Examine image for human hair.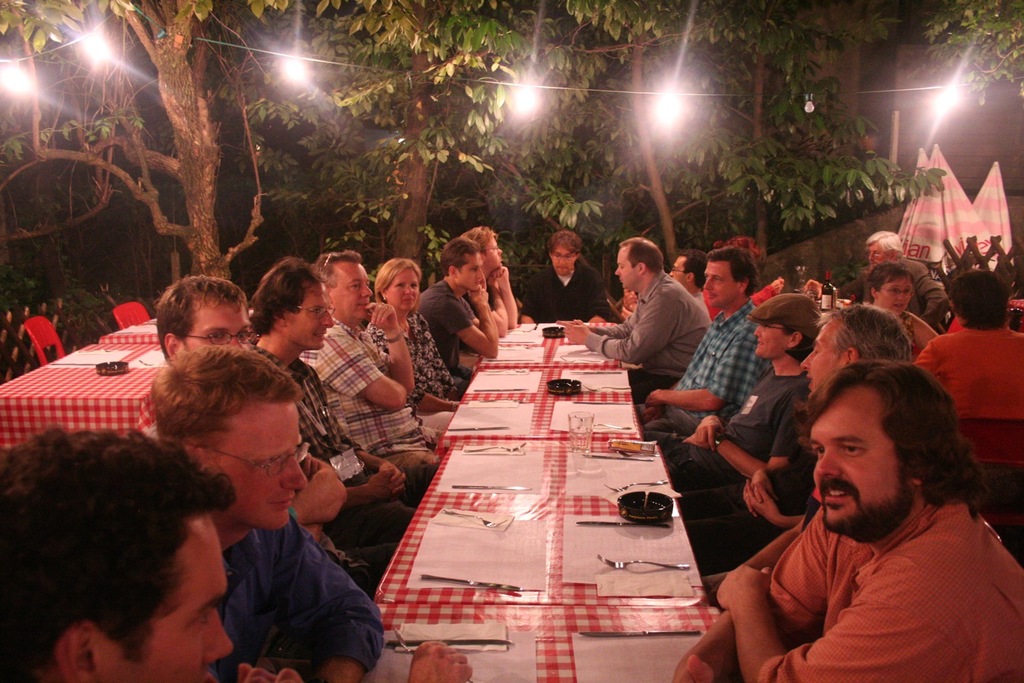
Examination result: detection(154, 275, 246, 361).
